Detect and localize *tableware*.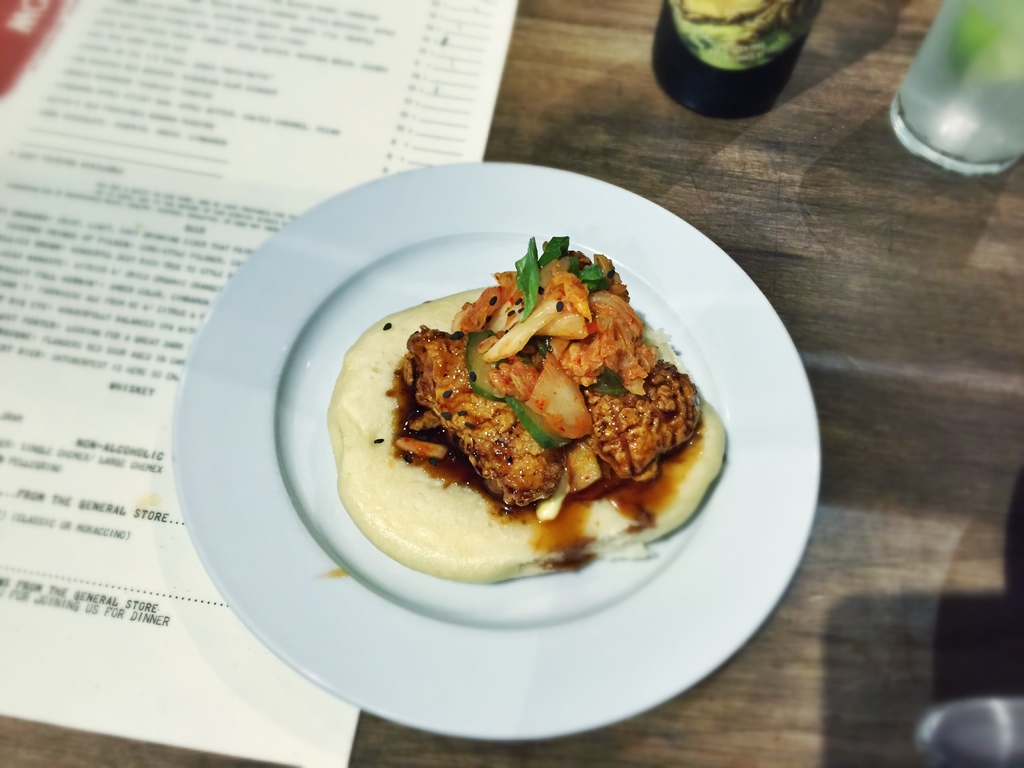
Localized at x1=166, y1=159, x2=817, y2=740.
